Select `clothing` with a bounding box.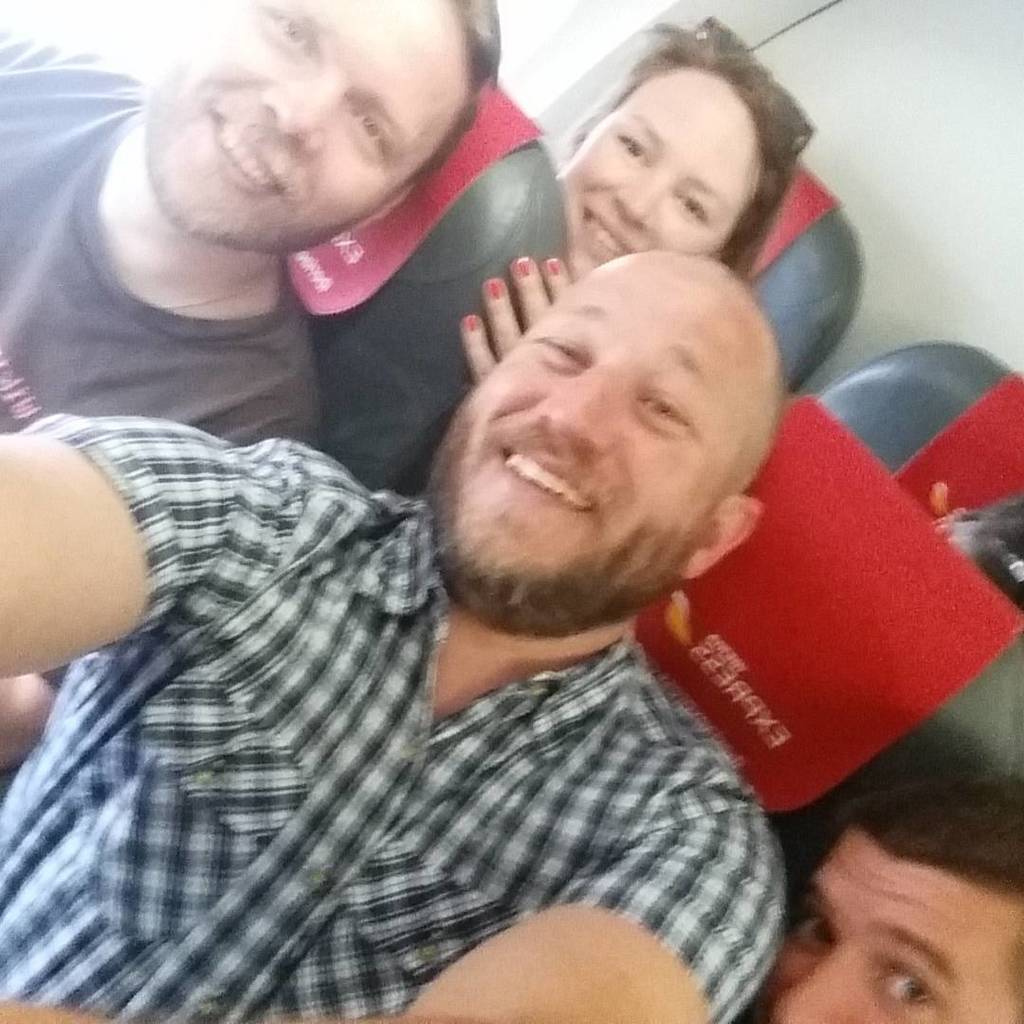
select_region(0, 48, 334, 469).
